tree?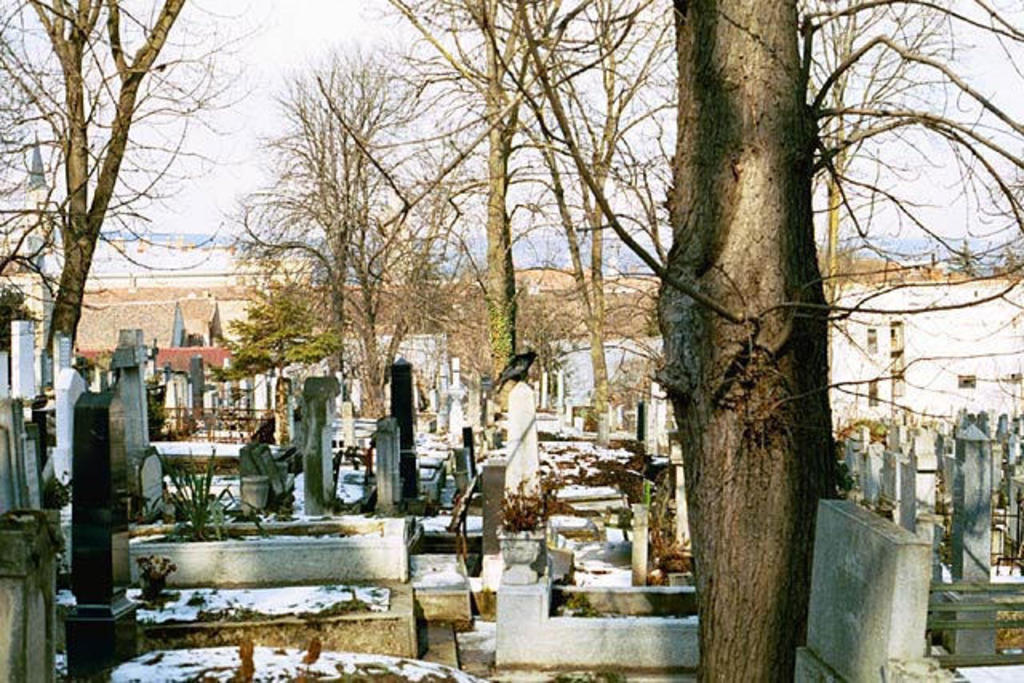
[left=397, top=0, right=573, bottom=397]
